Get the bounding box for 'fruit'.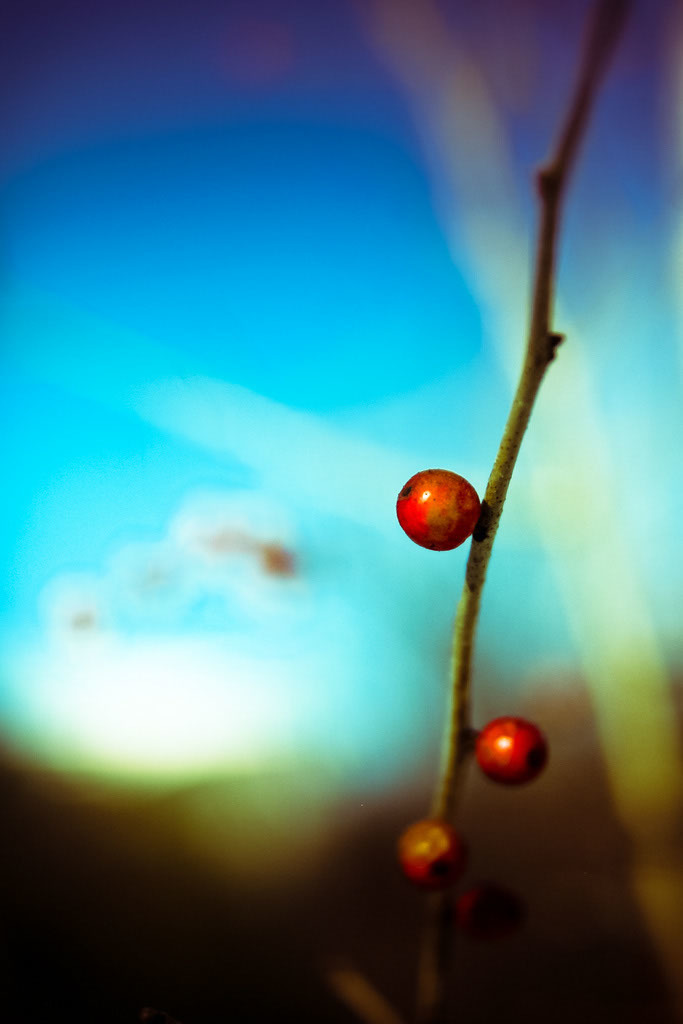
<bbox>472, 715, 548, 791</bbox>.
